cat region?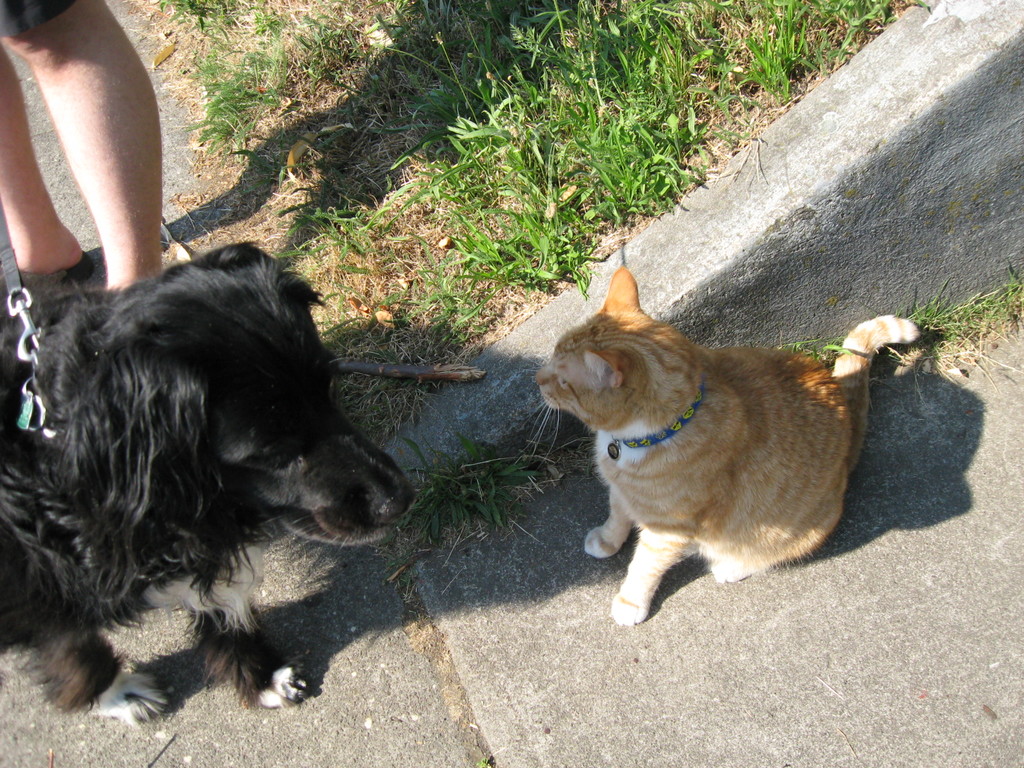
x1=530, y1=263, x2=923, y2=627
